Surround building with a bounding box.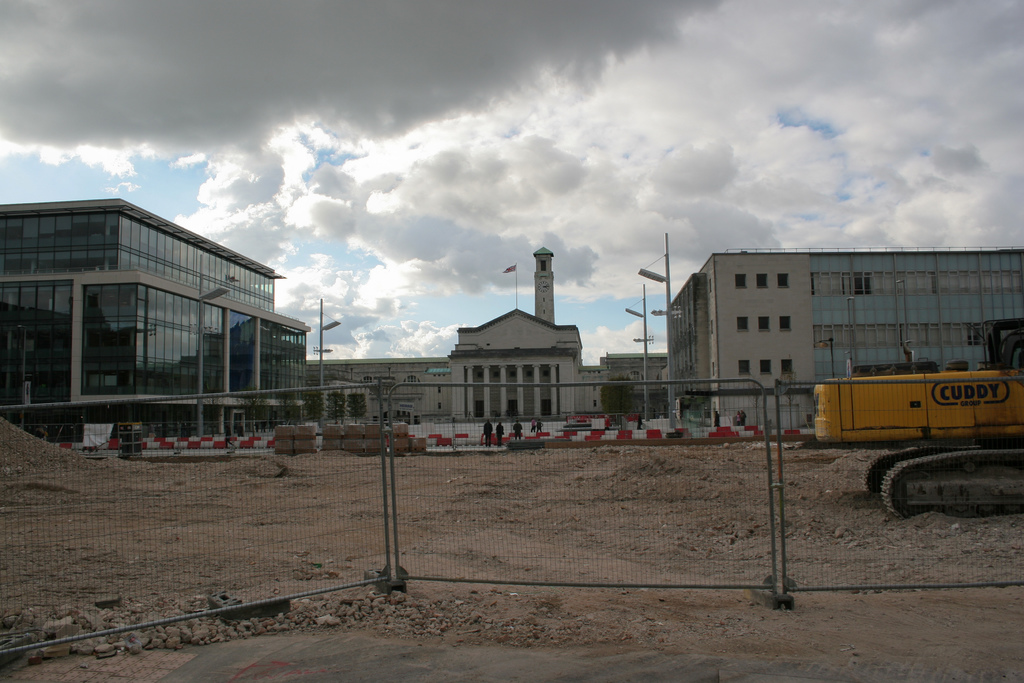
BBox(668, 247, 1023, 434).
